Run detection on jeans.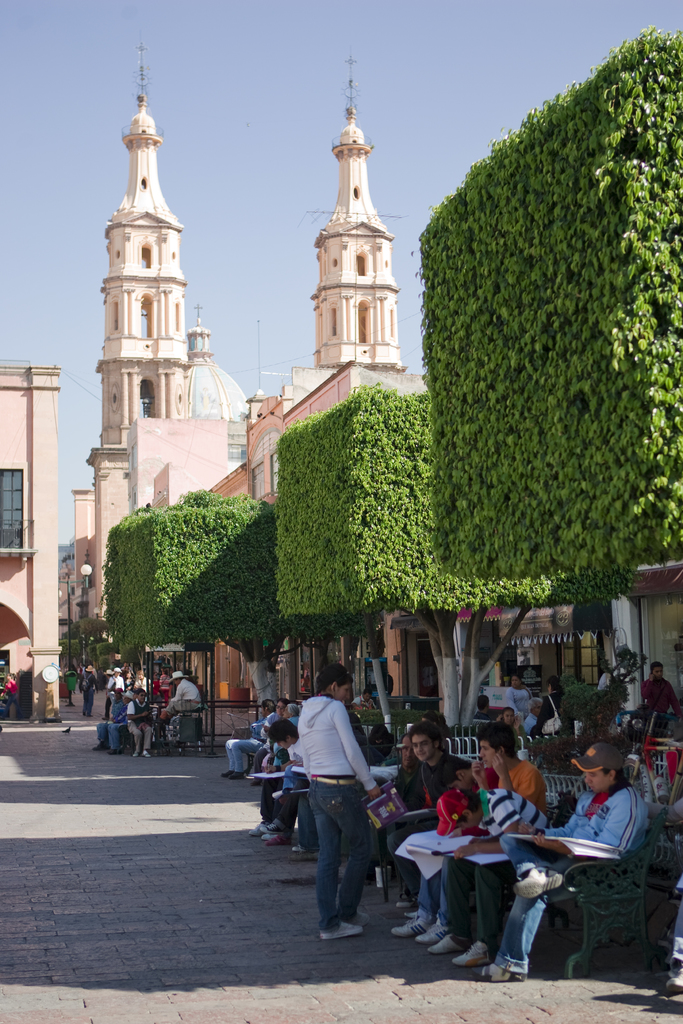
Result: region(313, 785, 384, 952).
